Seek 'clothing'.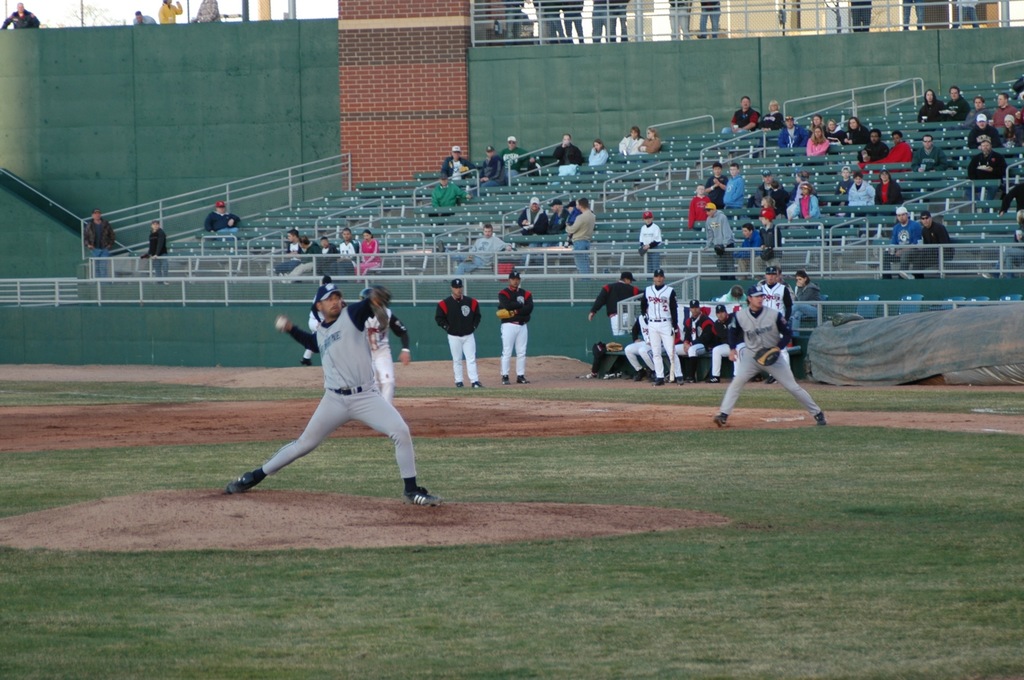
<bbox>875, 183, 901, 205</bbox>.
